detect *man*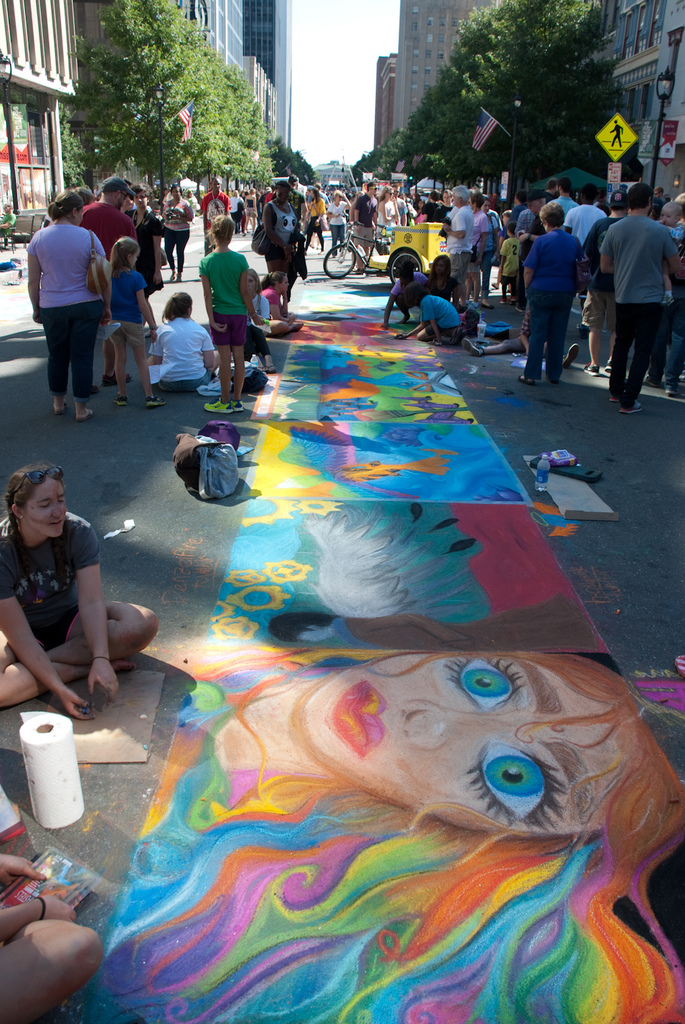
(443,185,475,306)
